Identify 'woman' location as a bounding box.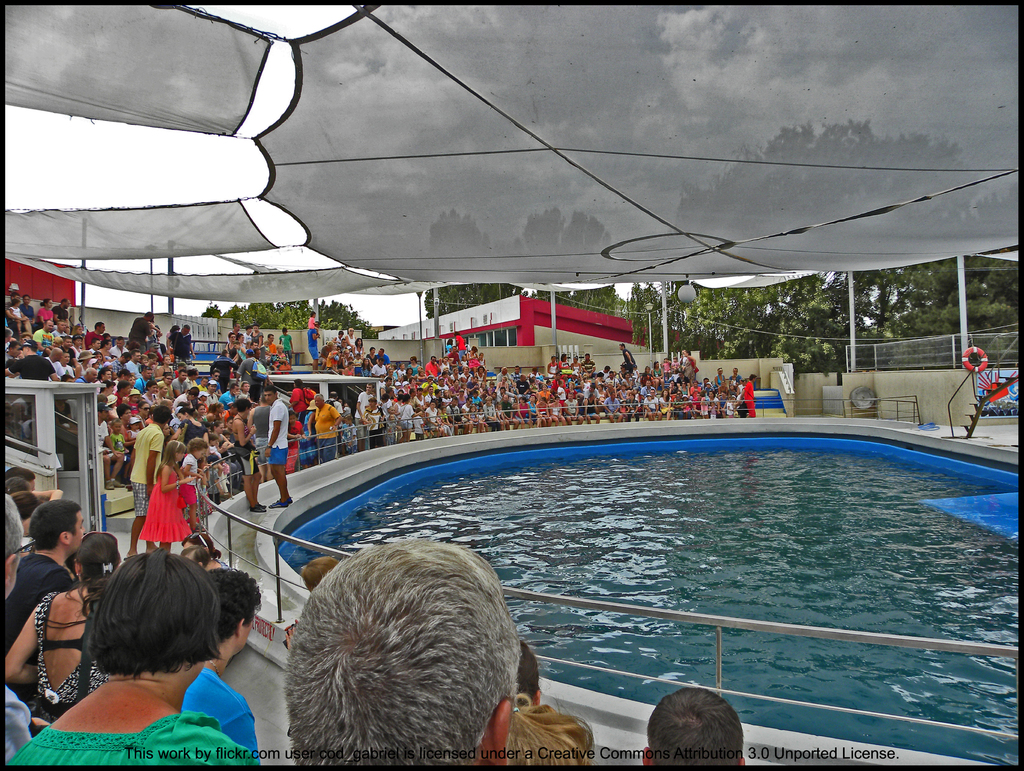
156/355/174/375.
